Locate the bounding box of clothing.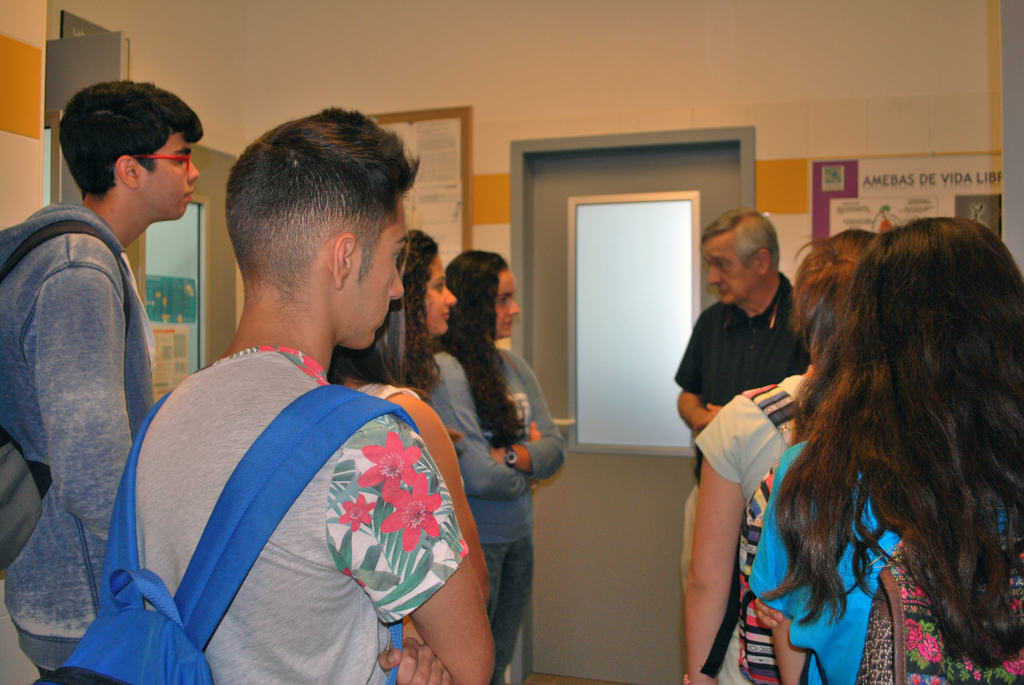
Bounding box: Rect(364, 377, 408, 404).
